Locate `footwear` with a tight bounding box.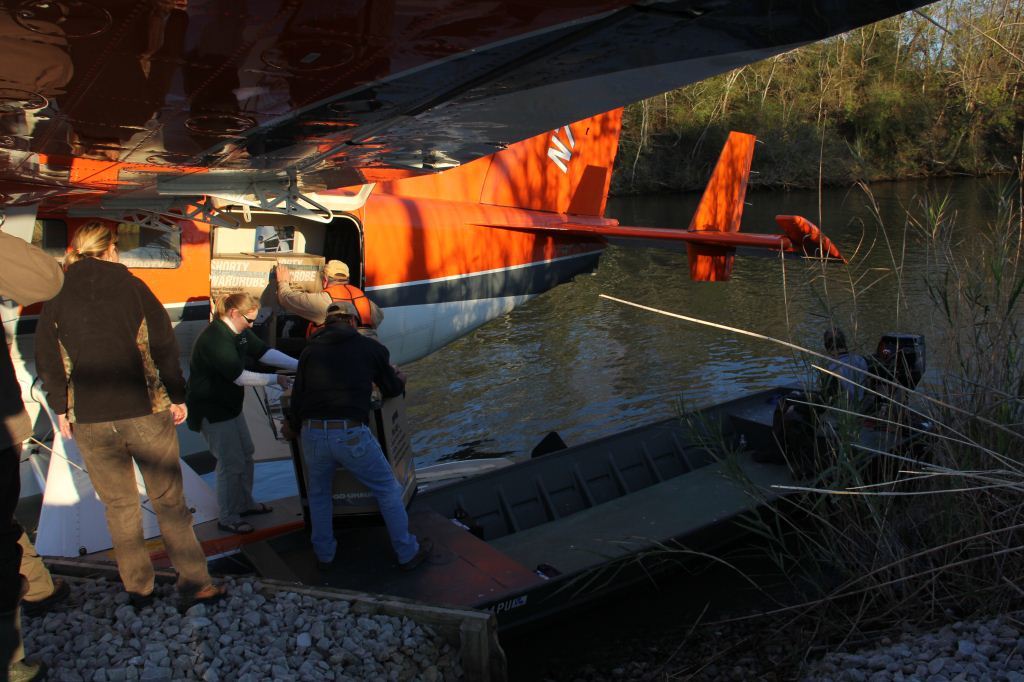
left=401, top=539, right=433, bottom=577.
